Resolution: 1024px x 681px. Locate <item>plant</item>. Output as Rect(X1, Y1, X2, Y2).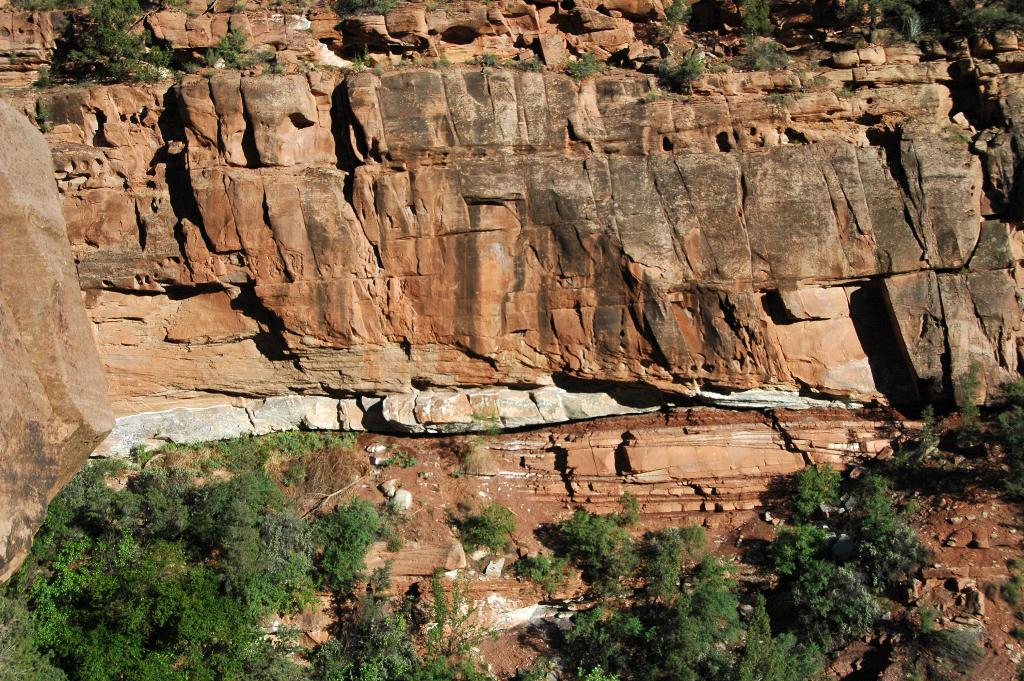
Rect(38, 98, 50, 132).
